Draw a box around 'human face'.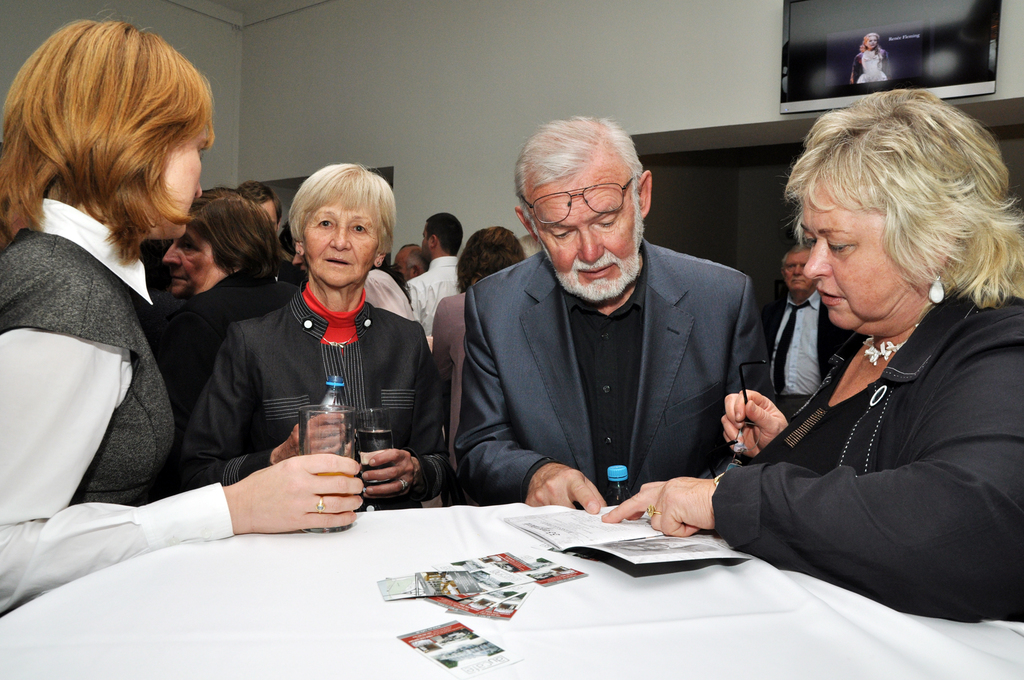
rect(783, 256, 806, 289).
